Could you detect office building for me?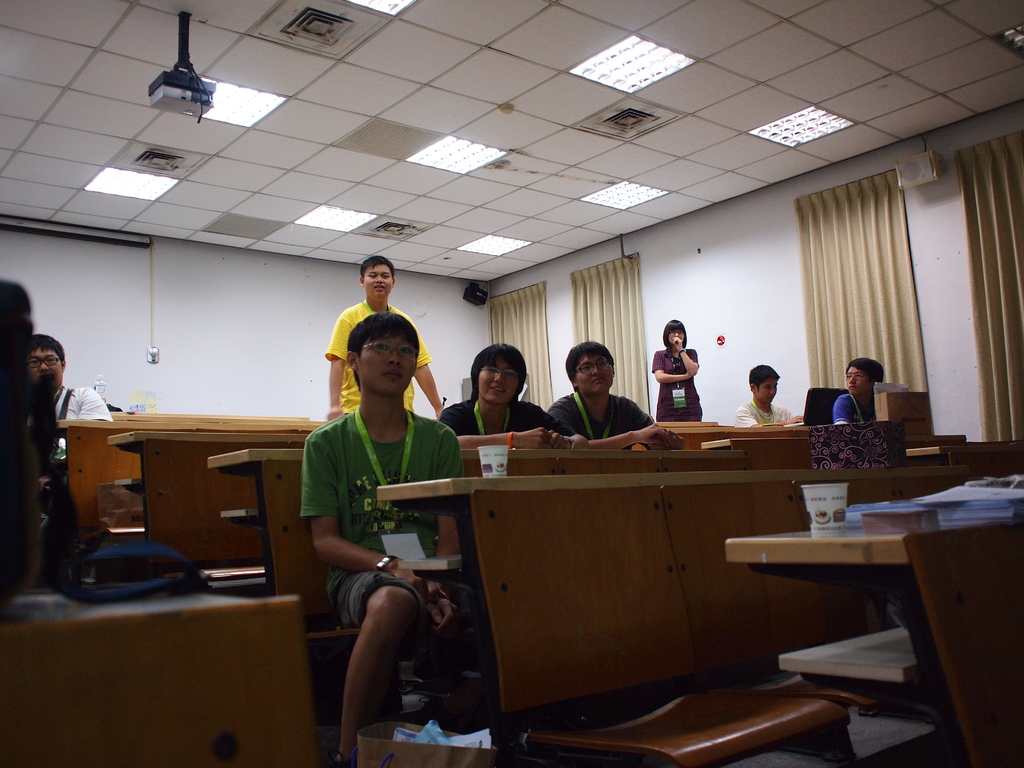
Detection result: [x1=0, y1=0, x2=1023, y2=767].
